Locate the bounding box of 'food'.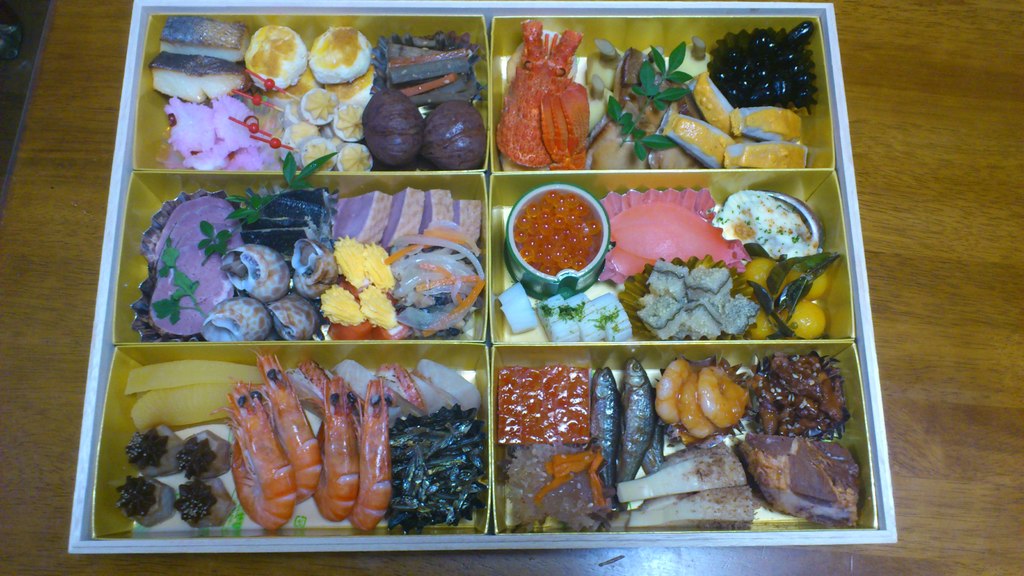
Bounding box: box=[496, 353, 862, 531].
